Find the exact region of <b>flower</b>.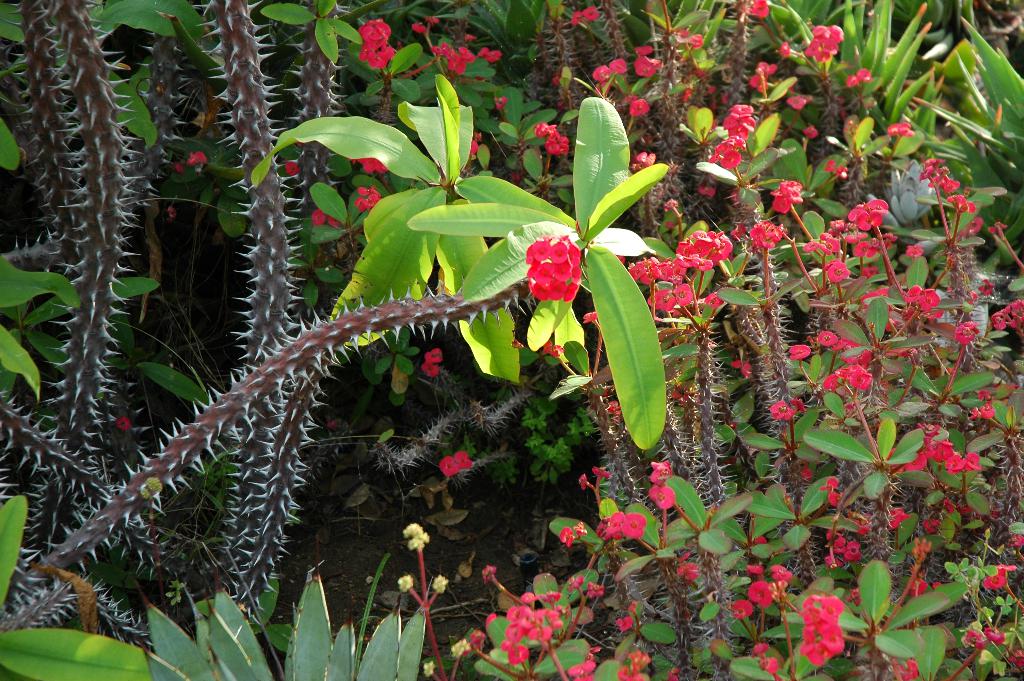
Exact region: Rect(888, 122, 913, 136).
